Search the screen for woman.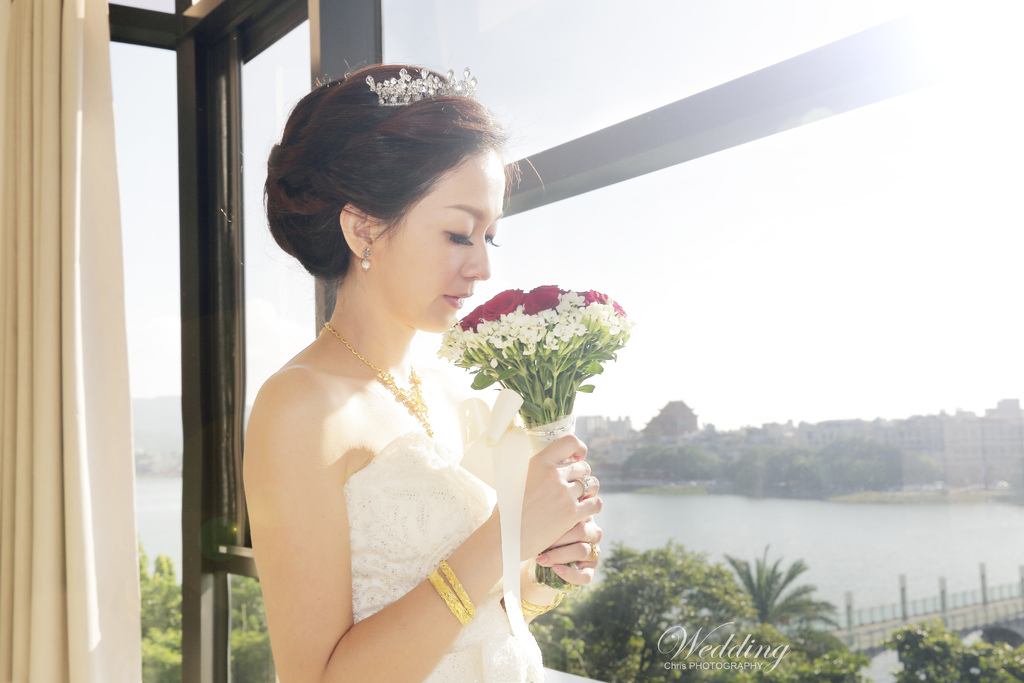
Found at bbox(225, 48, 554, 682).
